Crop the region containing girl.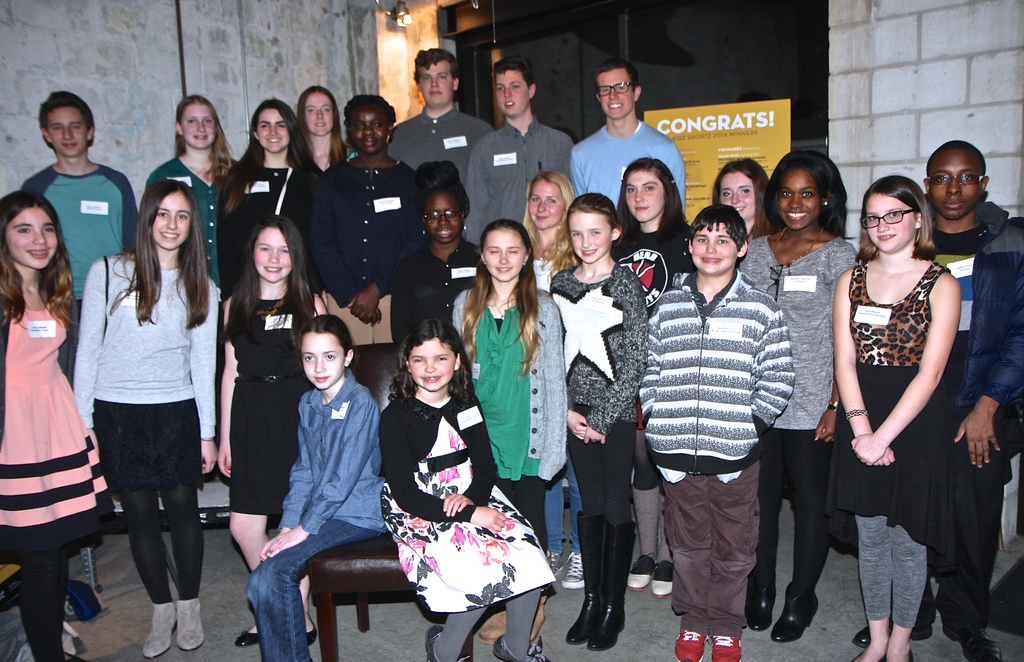
Crop region: pyautogui.locateOnScreen(451, 222, 567, 568).
